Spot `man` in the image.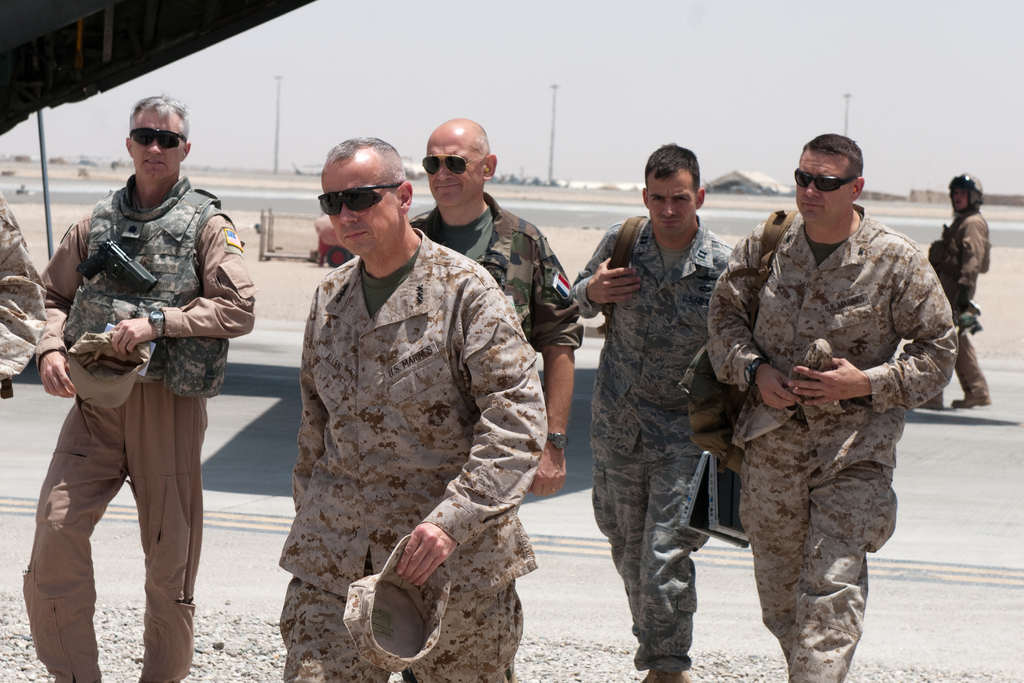
`man` found at 913:168:986:413.
